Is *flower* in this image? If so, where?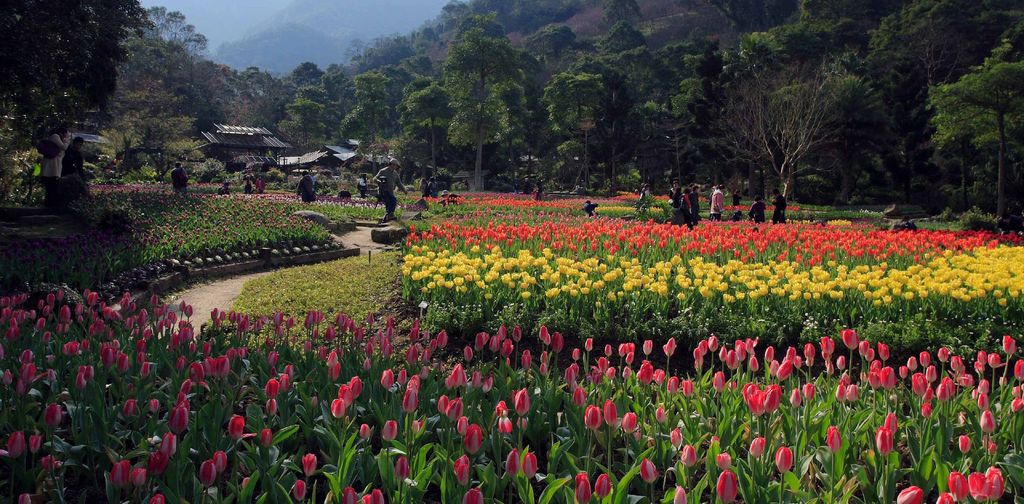
Yes, at 682:377:695:397.
